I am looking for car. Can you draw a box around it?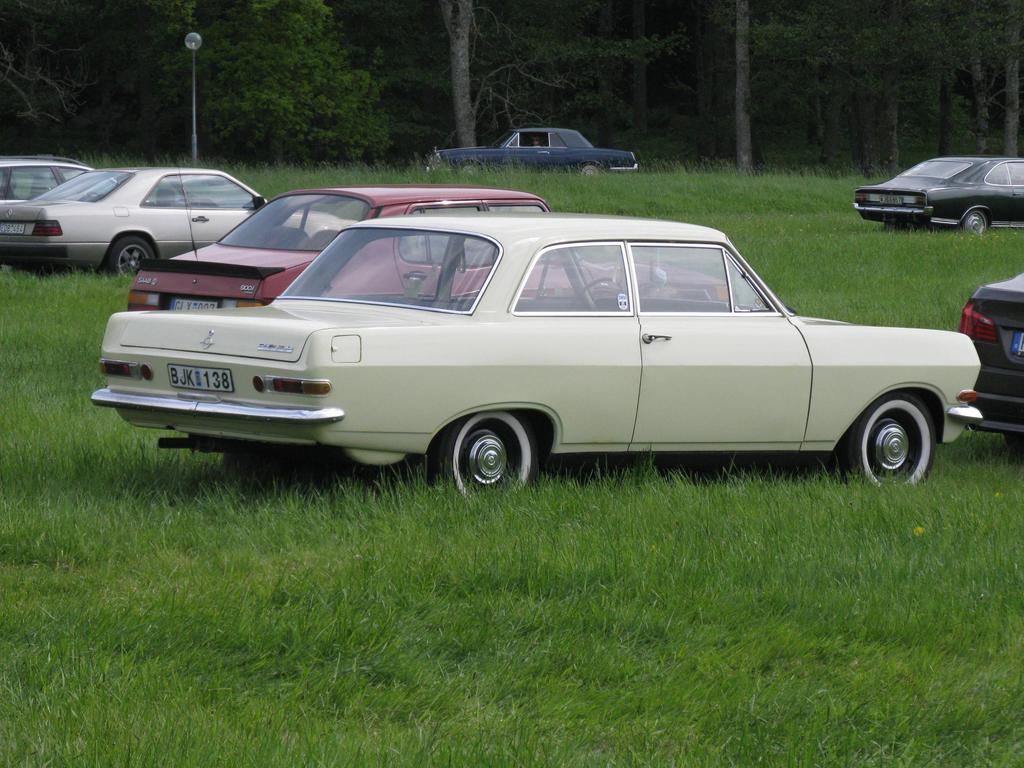
Sure, the bounding box is left=0, top=157, right=345, bottom=279.
